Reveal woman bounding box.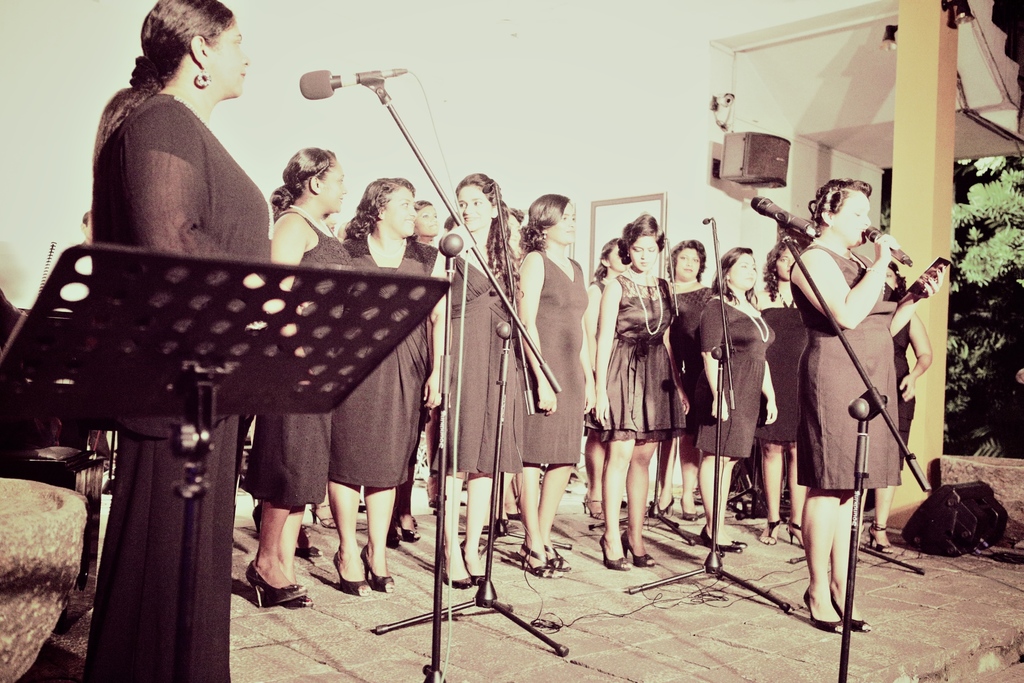
Revealed: <bbox>650, 227, 722, 527</bbox>.
